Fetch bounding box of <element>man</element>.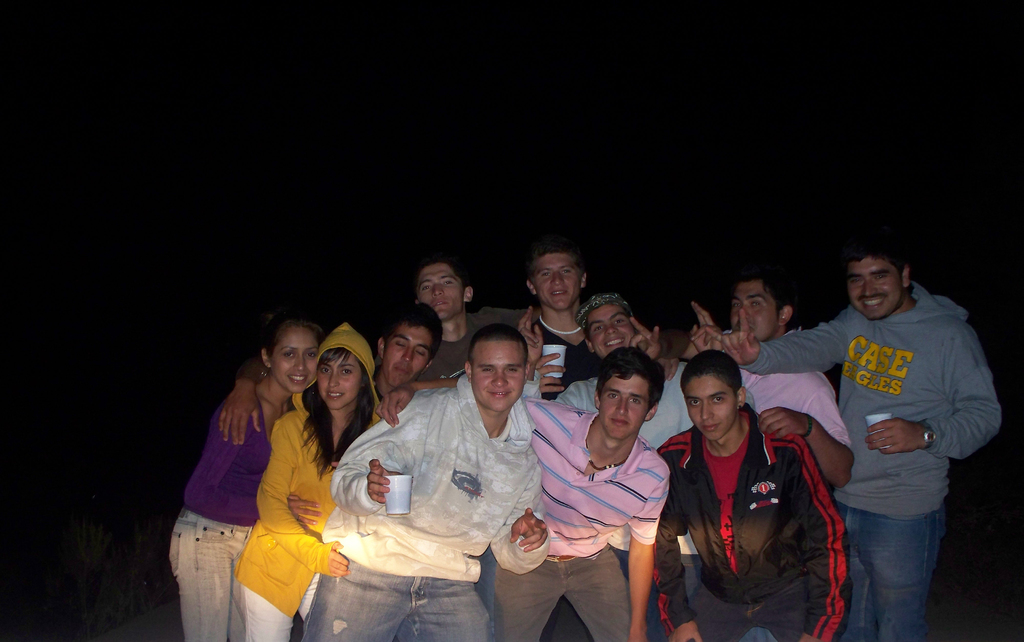
Bbox: {"left": 713, "top": 240, "right": 990, "bottom": 641}.
